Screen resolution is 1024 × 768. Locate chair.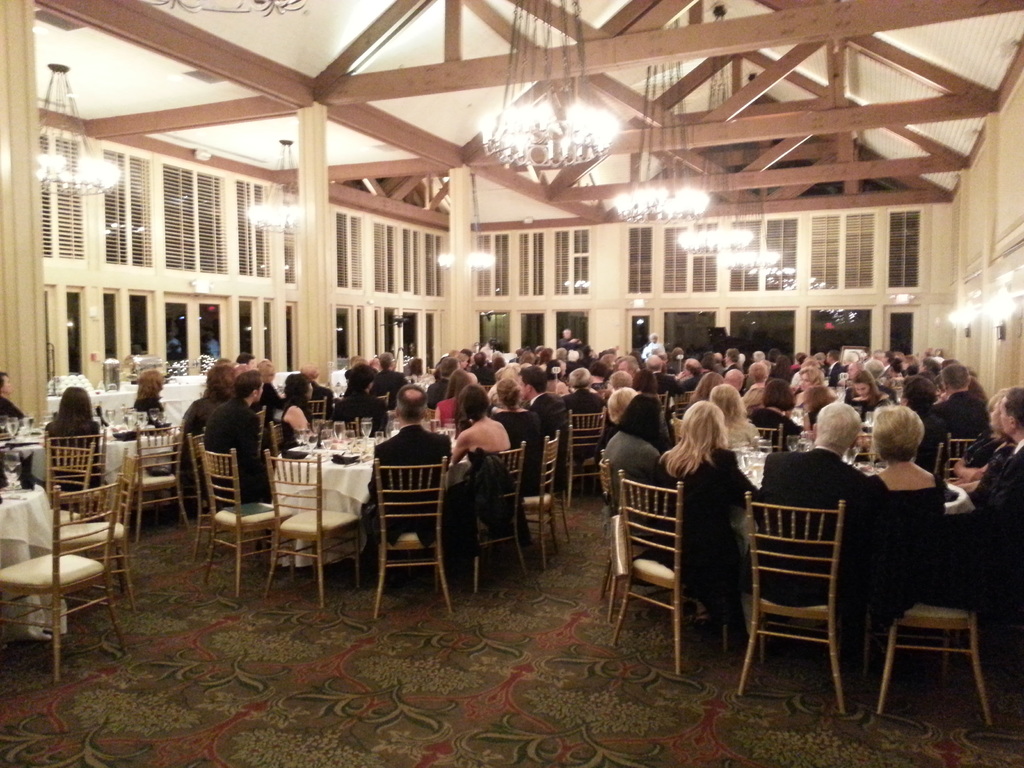
0:480:131:669.
